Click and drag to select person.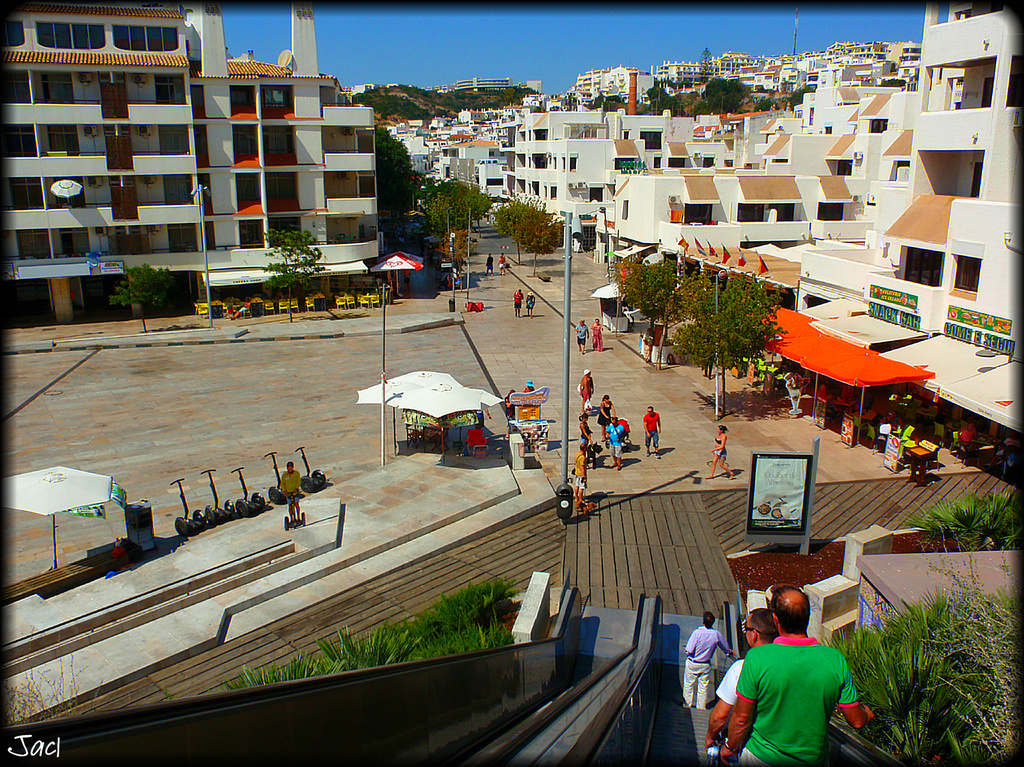
Selection: bbox=[571, 442, 589, 508].
